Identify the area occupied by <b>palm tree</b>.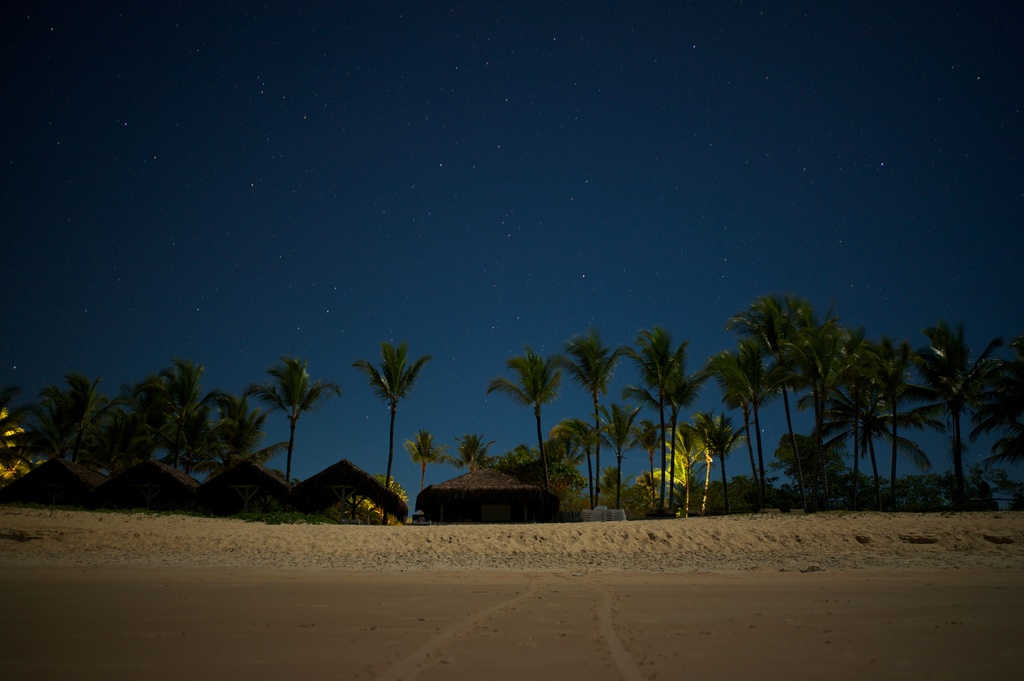
Area: [406, 429, 457, 511].
